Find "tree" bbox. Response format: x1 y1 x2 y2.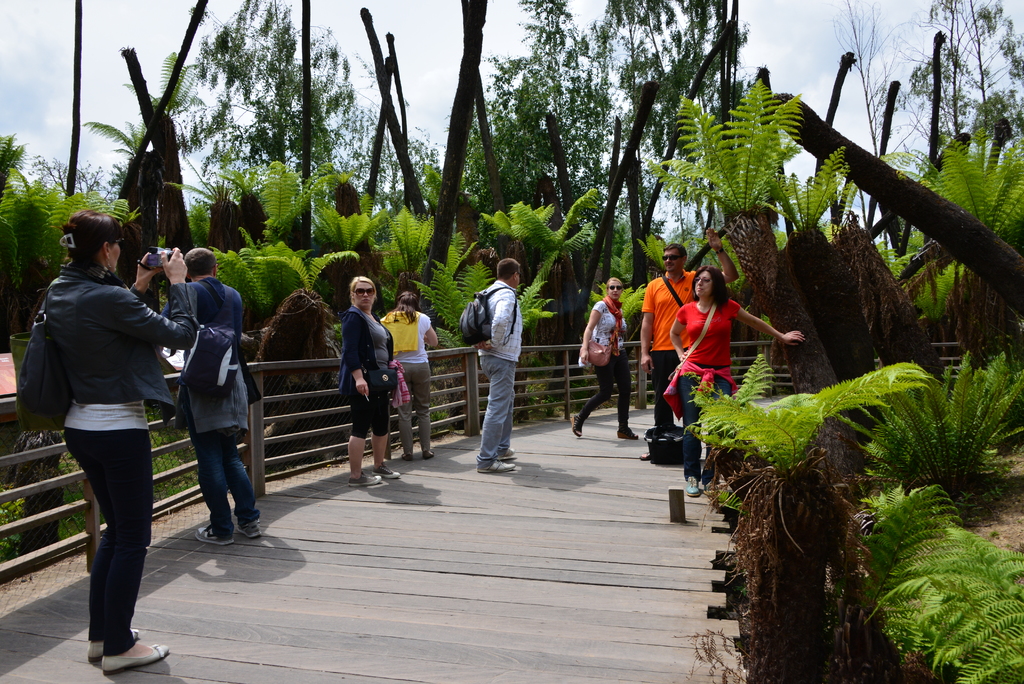
657 68 847 297.
